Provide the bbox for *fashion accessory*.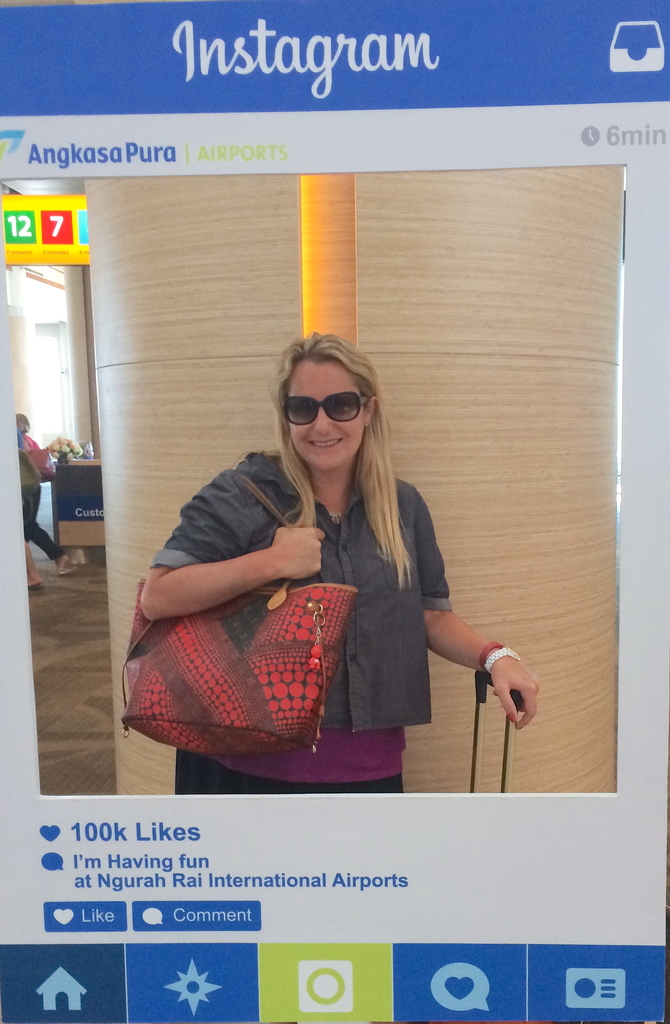
Rect(329, 511, 343, 525).
